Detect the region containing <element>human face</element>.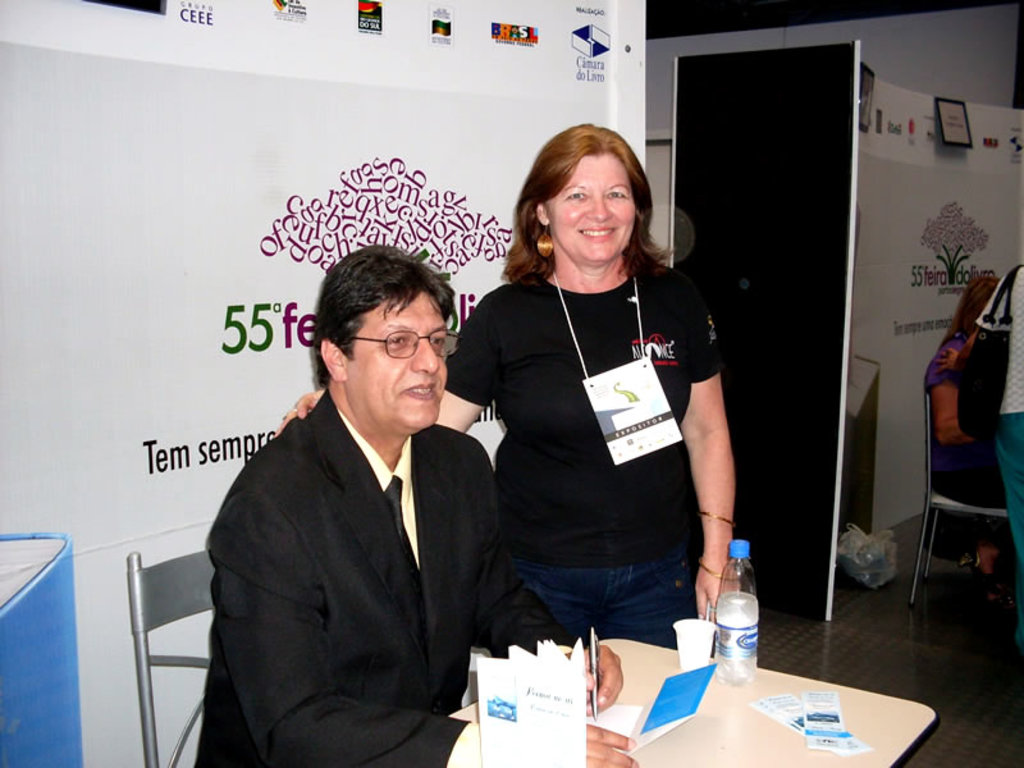
[left=352, top=291, right=452, bottom=433].
